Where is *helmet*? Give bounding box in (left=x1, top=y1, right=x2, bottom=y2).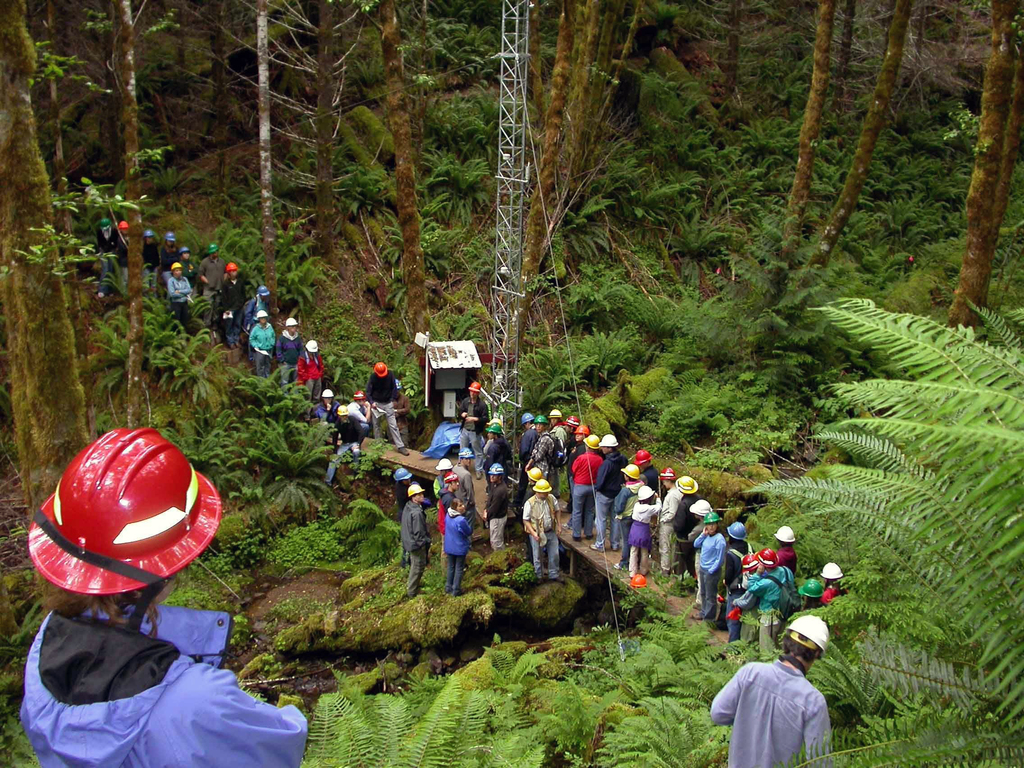
(left=408, top=483, right=426, bottom=499).
